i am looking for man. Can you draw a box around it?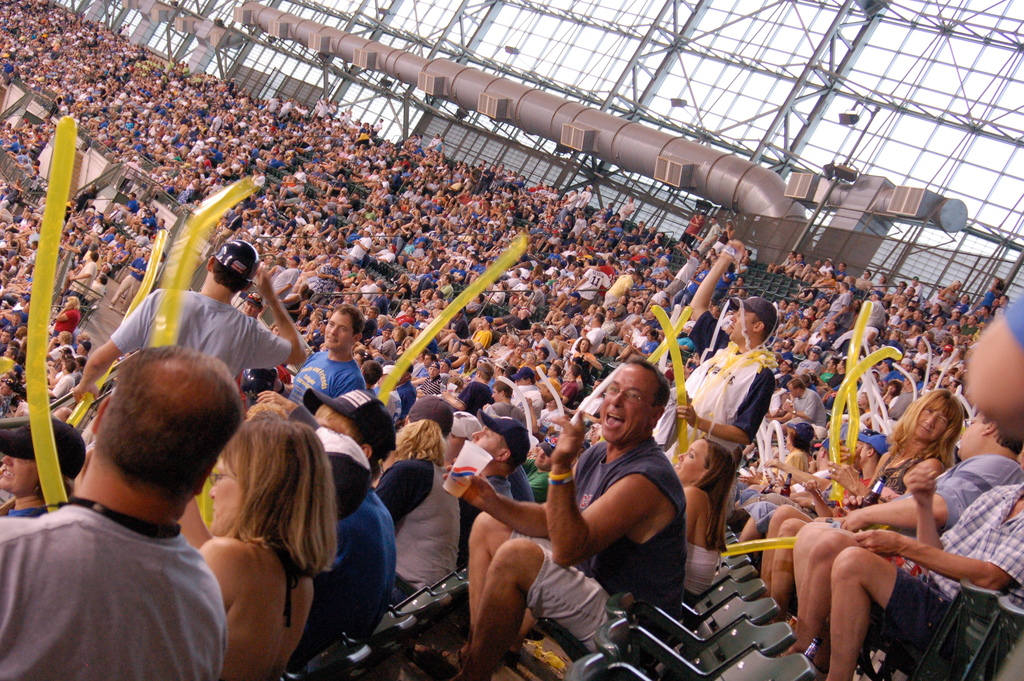
Sure, the bounding box is 73/240/303/400.
